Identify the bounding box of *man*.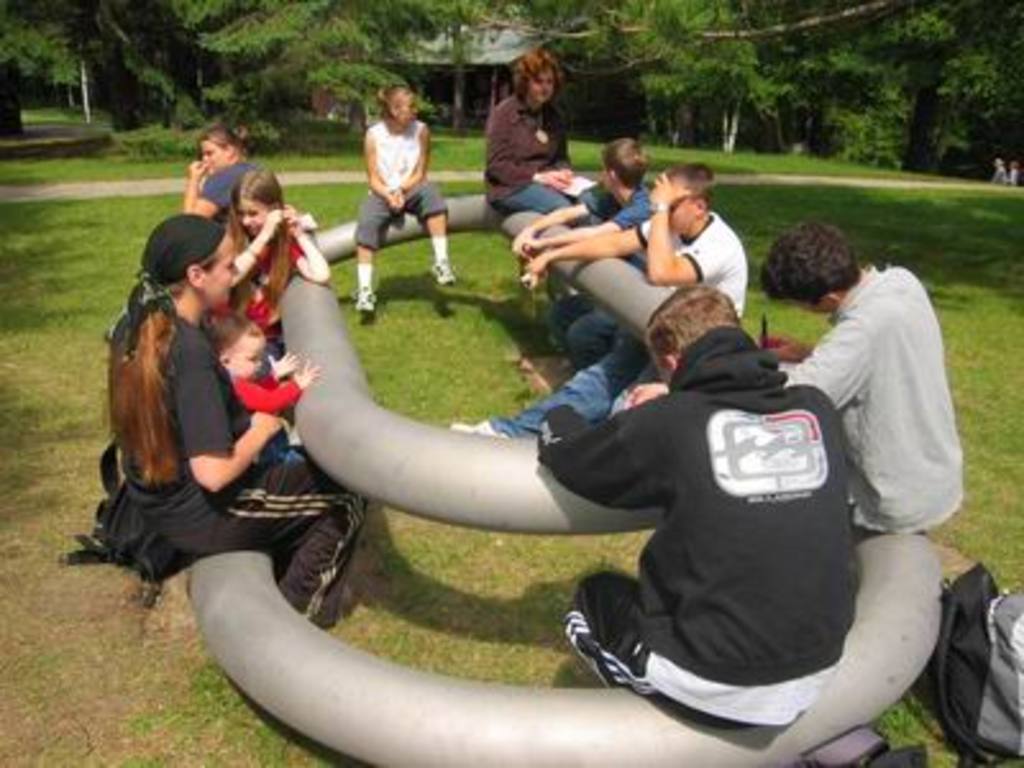
BBox(763, 228, 960, 538).
